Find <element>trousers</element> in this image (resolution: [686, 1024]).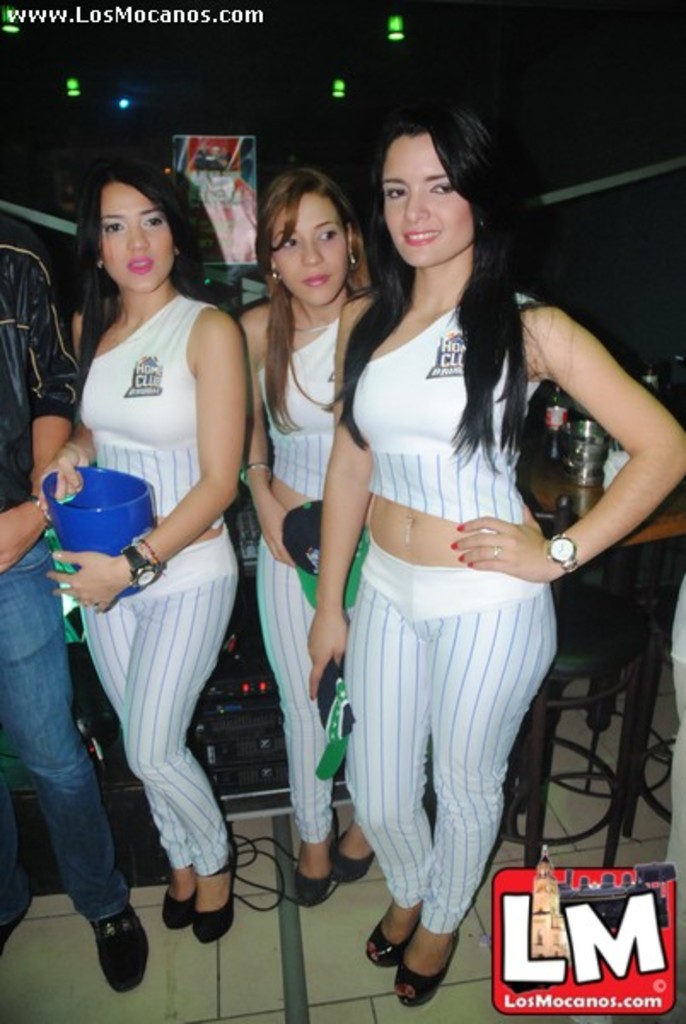
362/522/561/930.
